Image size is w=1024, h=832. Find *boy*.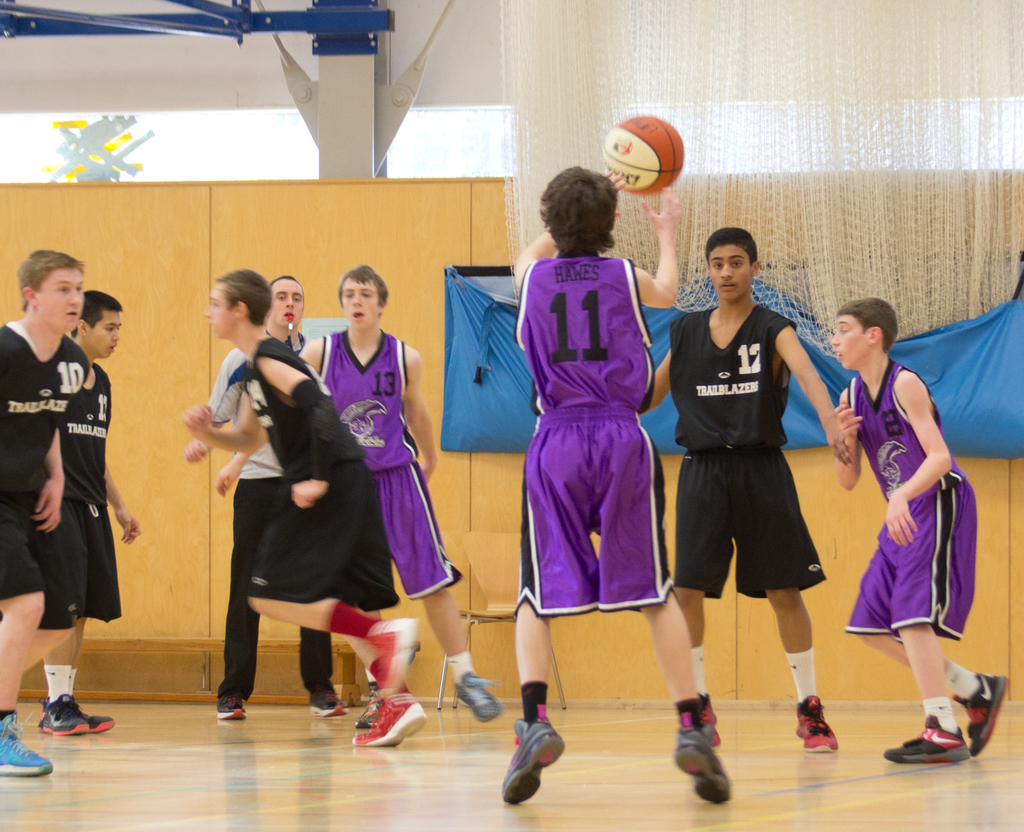
184, 267, 431, 747.
